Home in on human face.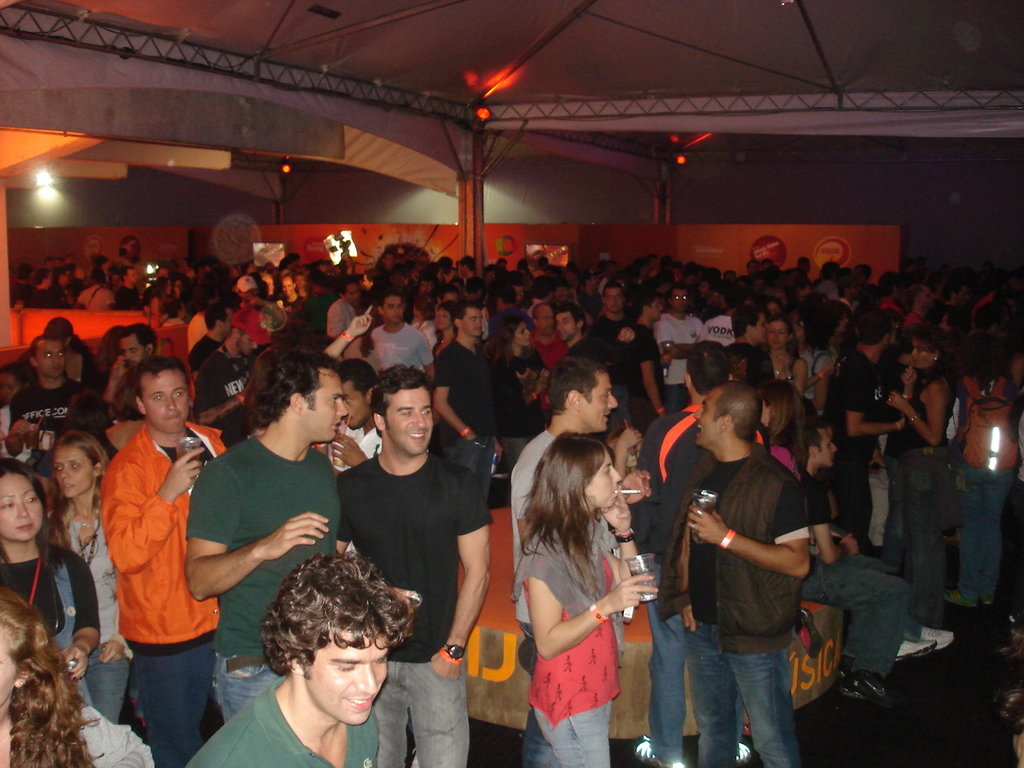
Homed in at <region>0, 627, 14, 701</region>.
